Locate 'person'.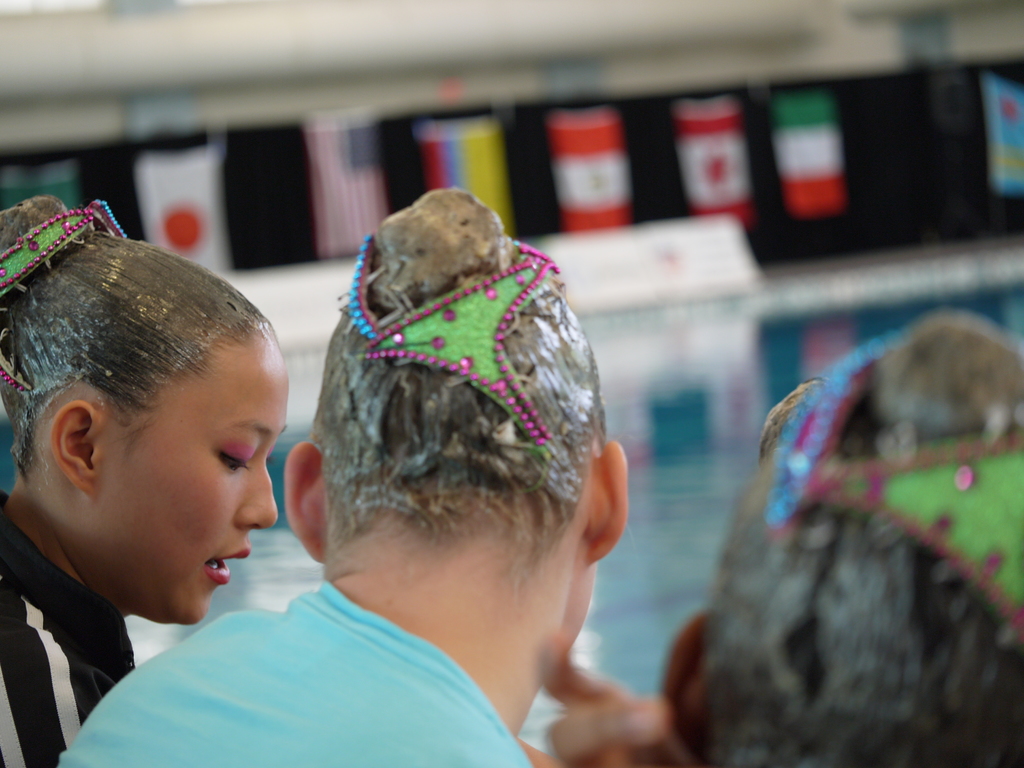
Bounding box: 59,186,678,767.
